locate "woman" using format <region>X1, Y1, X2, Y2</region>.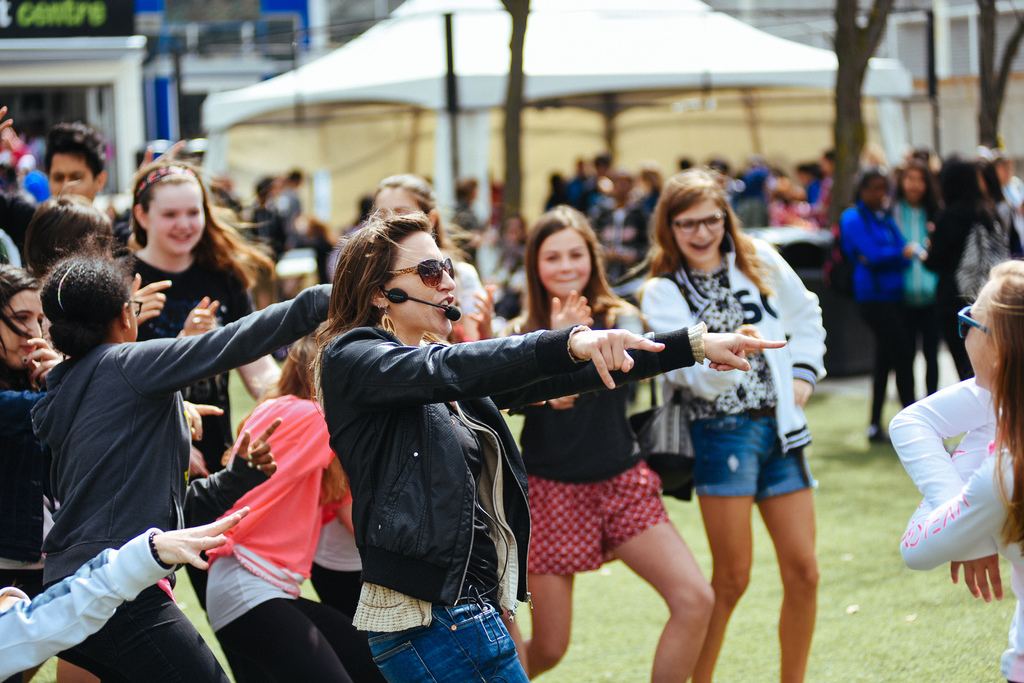
<region>625, 169, 845, 663</region>.
